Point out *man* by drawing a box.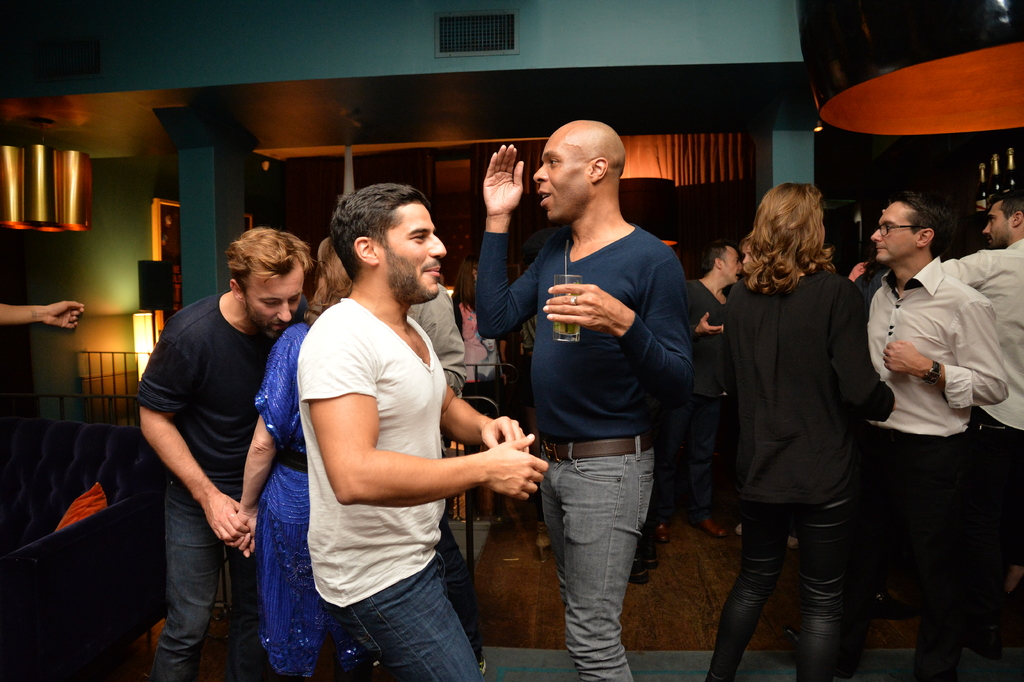
(left=404, top=283, right=464, bottom=397).
